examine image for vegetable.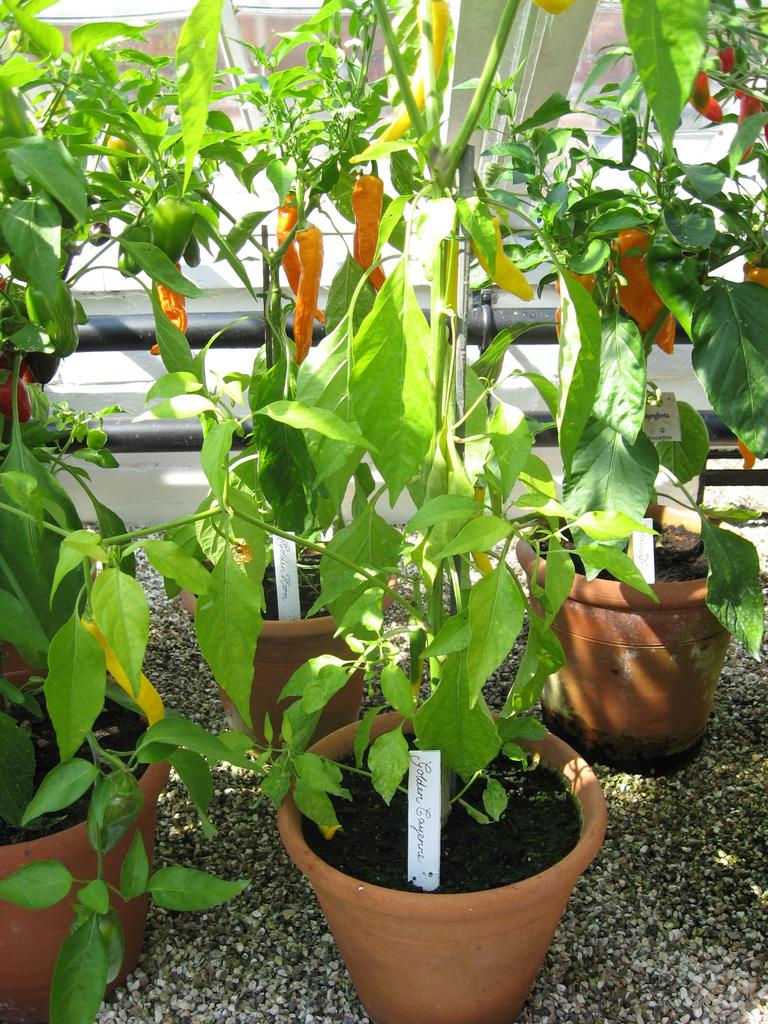
Examination result: [739,97,767,159].
